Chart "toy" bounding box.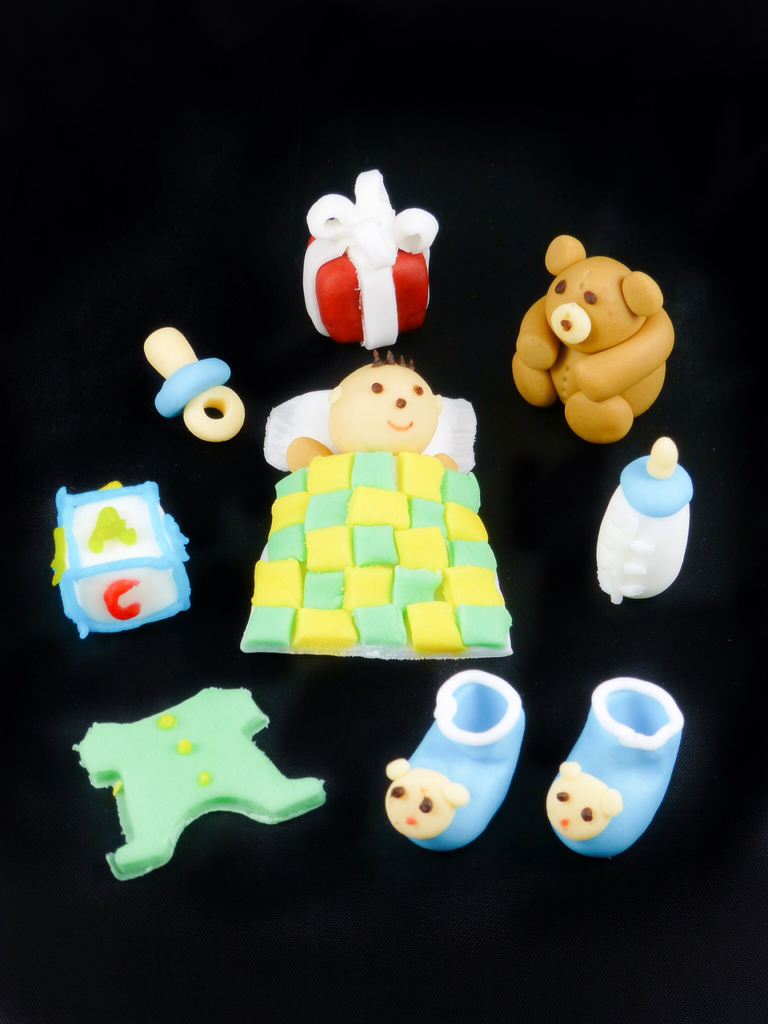
Charted: [300, 169, 436, 348].
